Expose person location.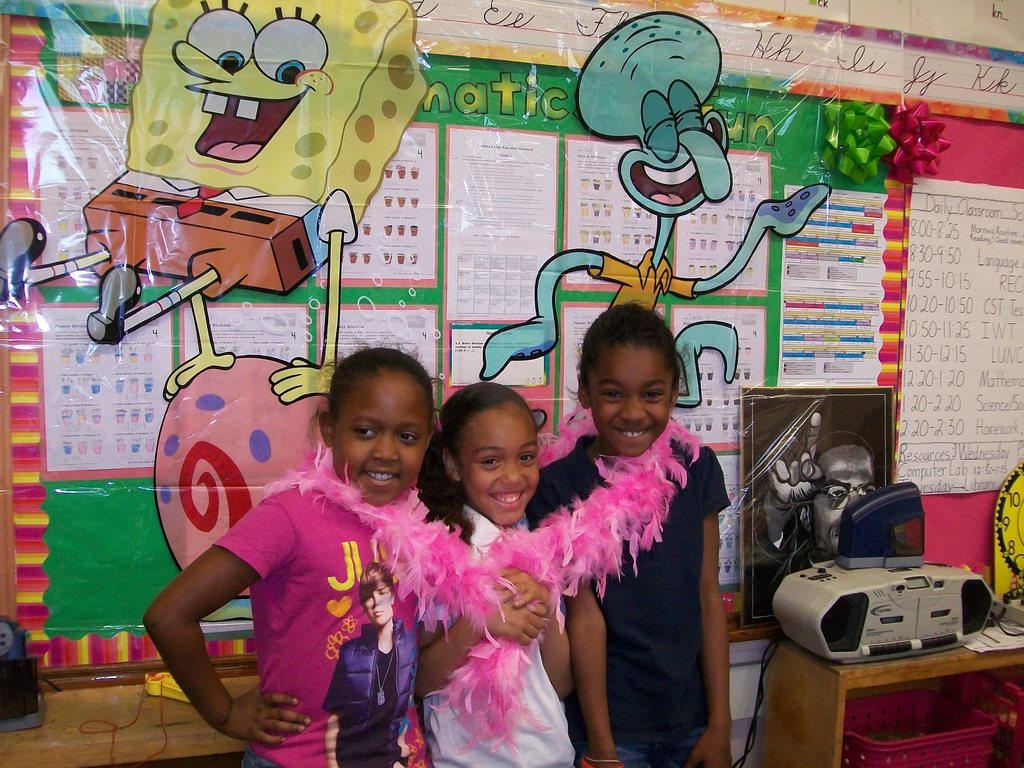
Exposed at [318,561,416,767].
